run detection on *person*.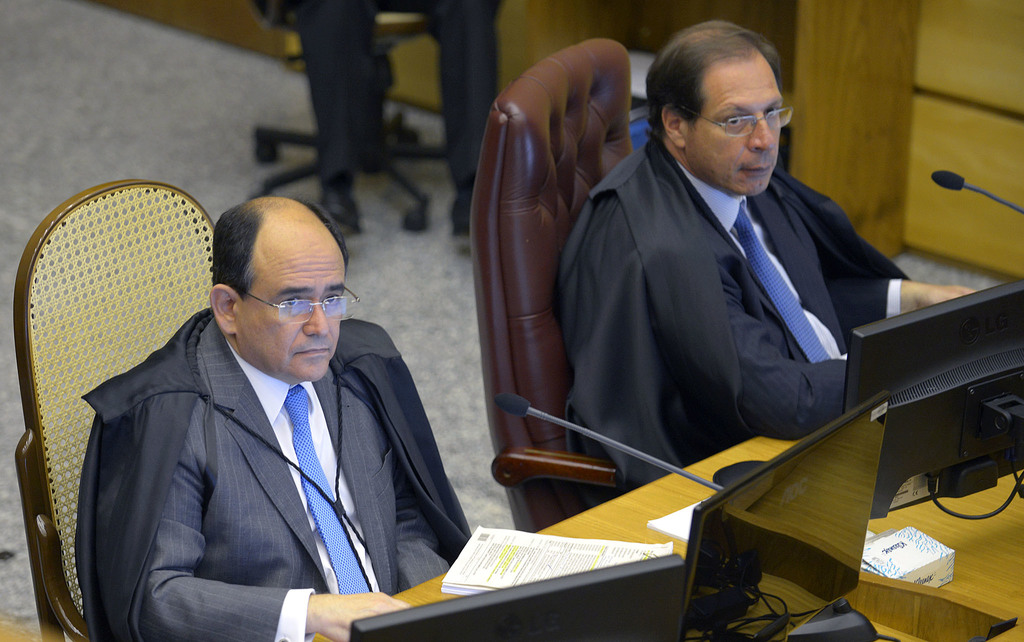
Result: x1=71 y1=195 x2=474 y2=641.
